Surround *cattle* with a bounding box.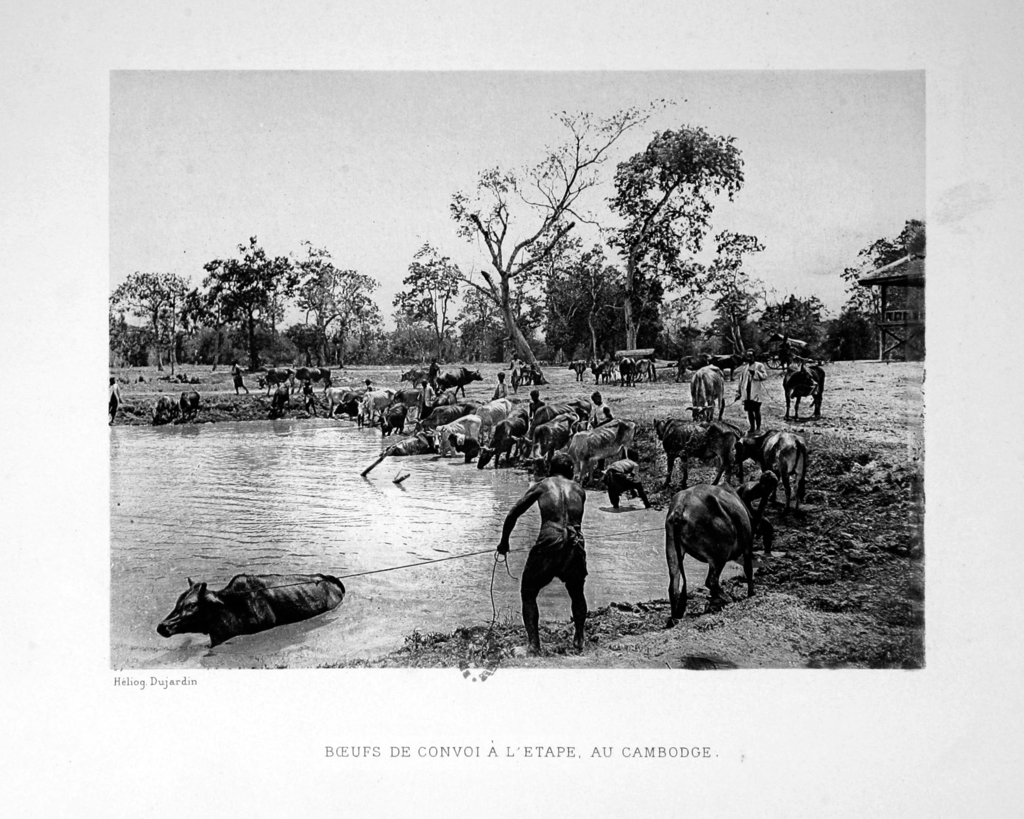
bbox=(435, 367, 484, 397).
